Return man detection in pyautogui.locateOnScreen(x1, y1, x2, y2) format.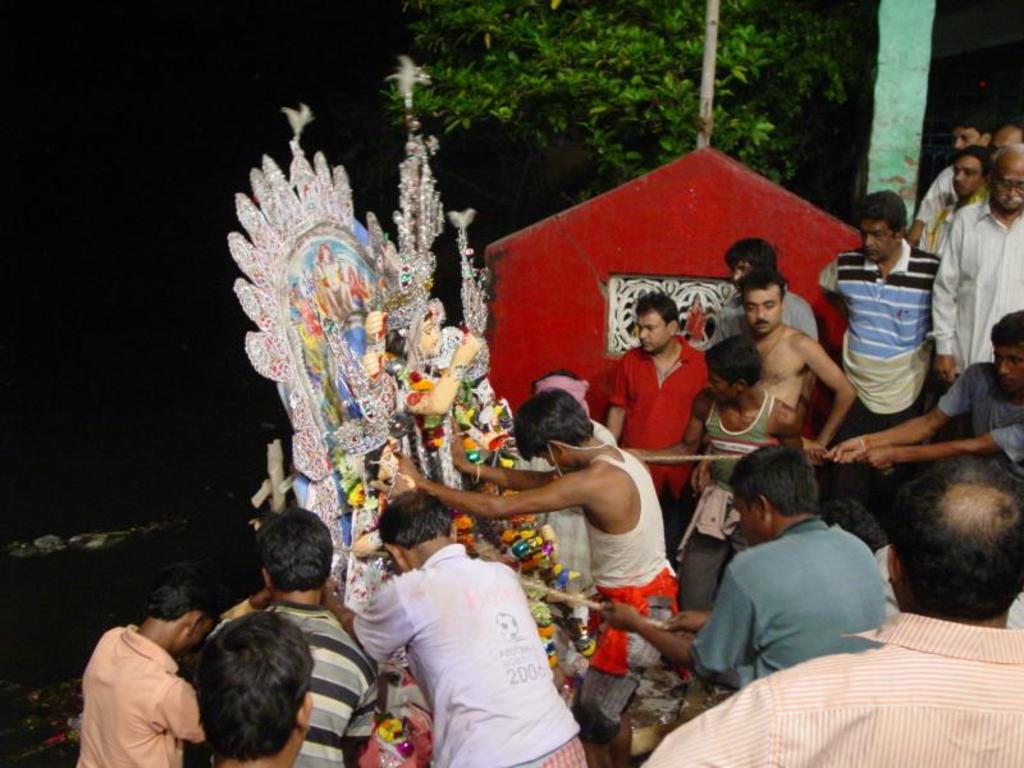
pyautogui.locateOnScreen(934, 142, 977, 221).
